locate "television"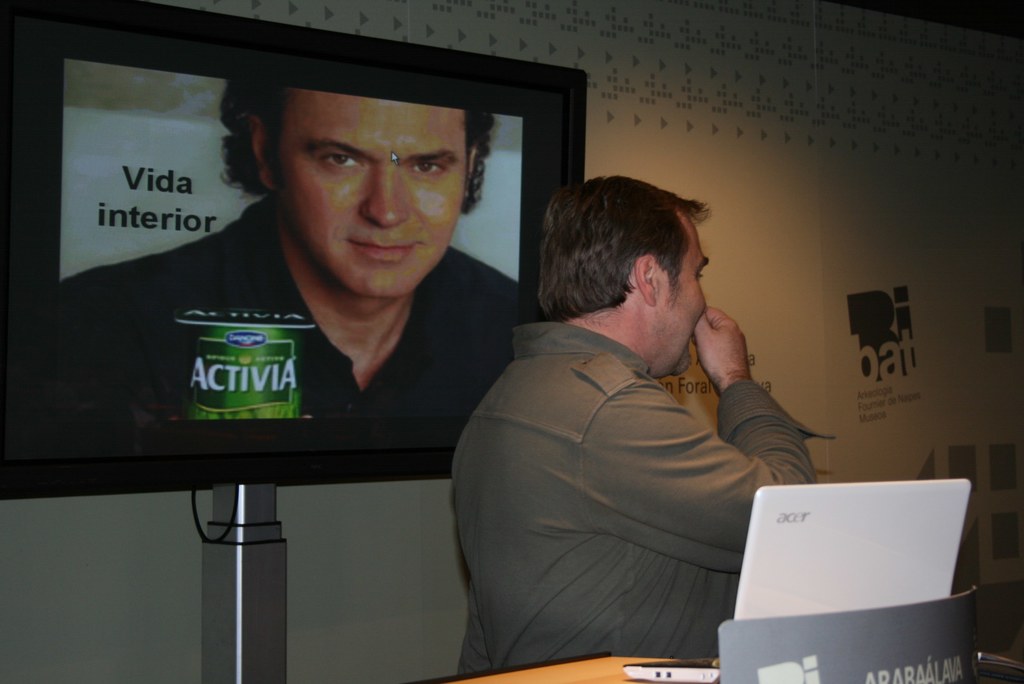
1,0,585,498
